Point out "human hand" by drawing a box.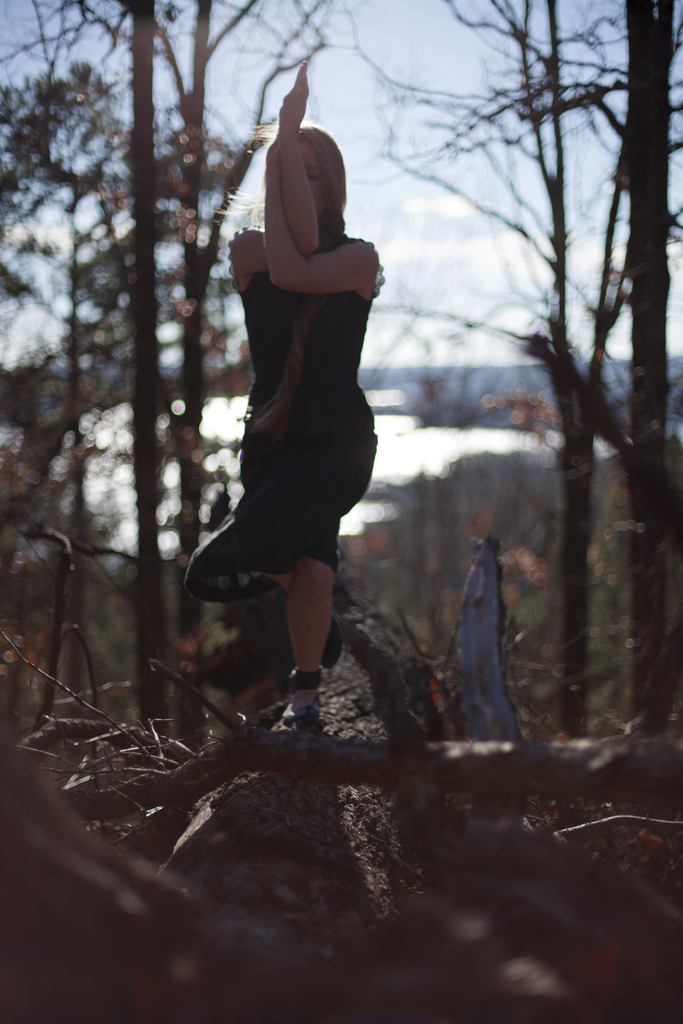
bbox=(279, 58, 309, 127).
